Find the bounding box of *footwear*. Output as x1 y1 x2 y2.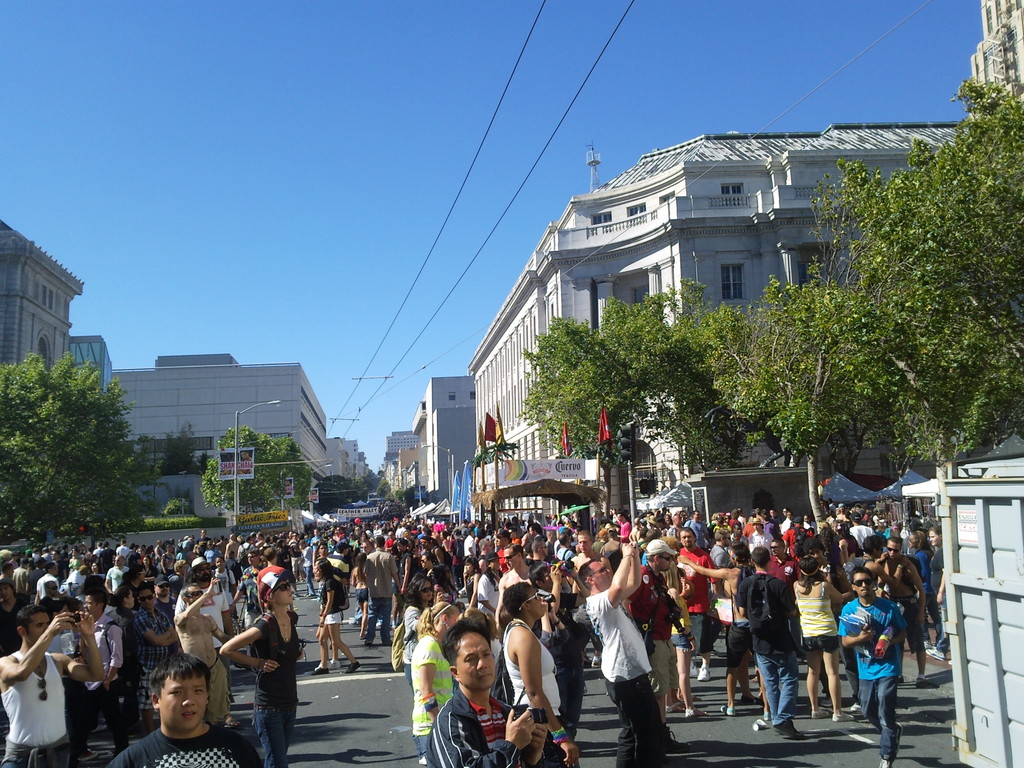
717 700 733 716.
